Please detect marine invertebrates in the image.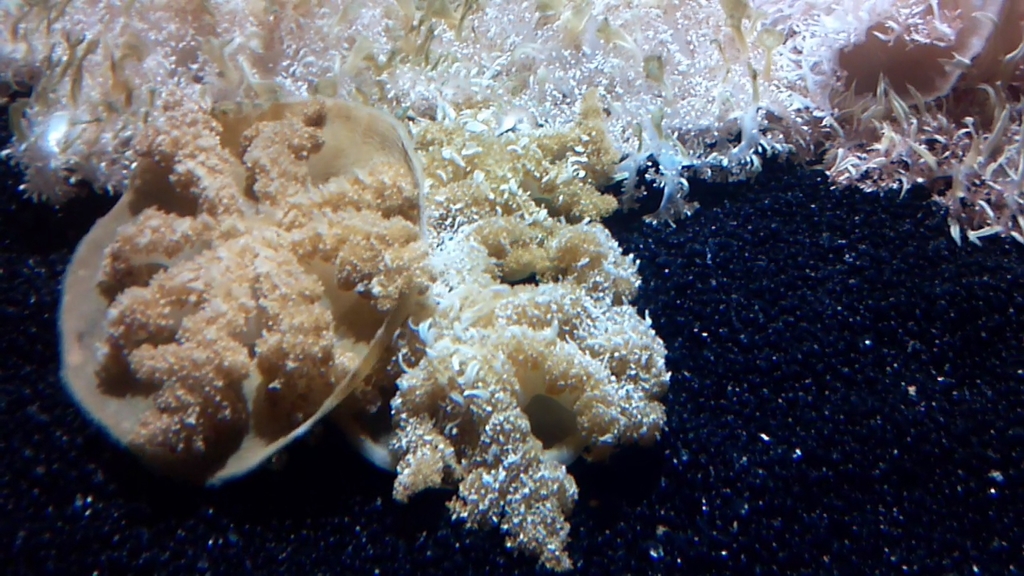
783/0/1023/258.
